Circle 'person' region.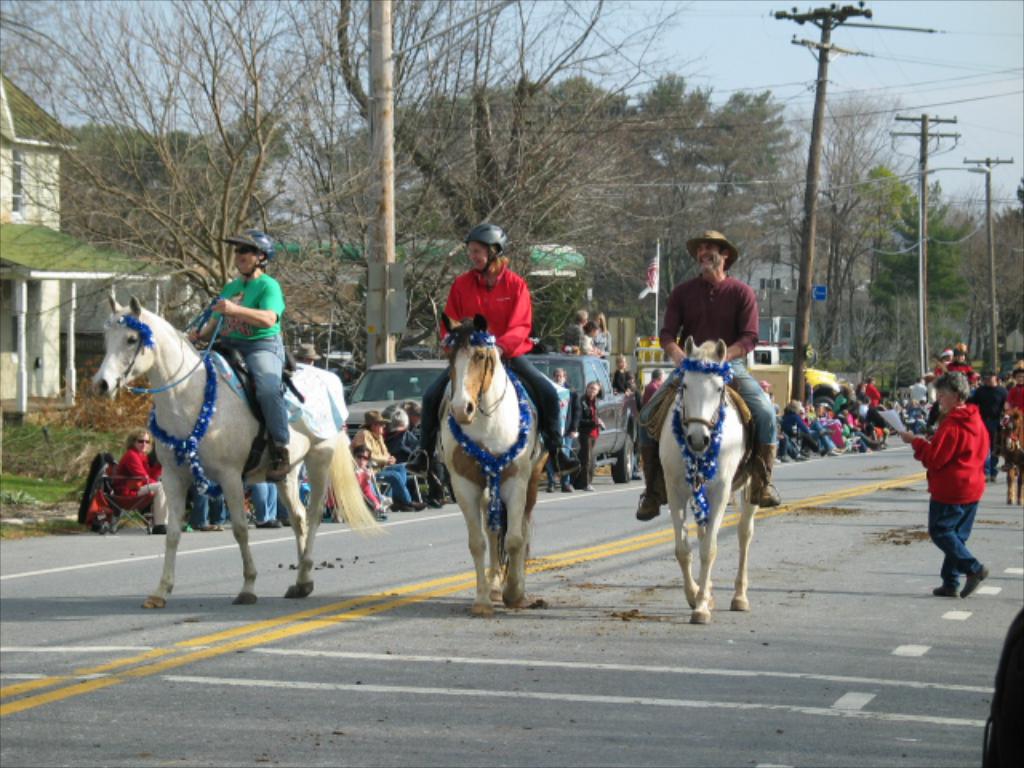
Region: (x1=106, y1=430, x2=176, y2=531).
